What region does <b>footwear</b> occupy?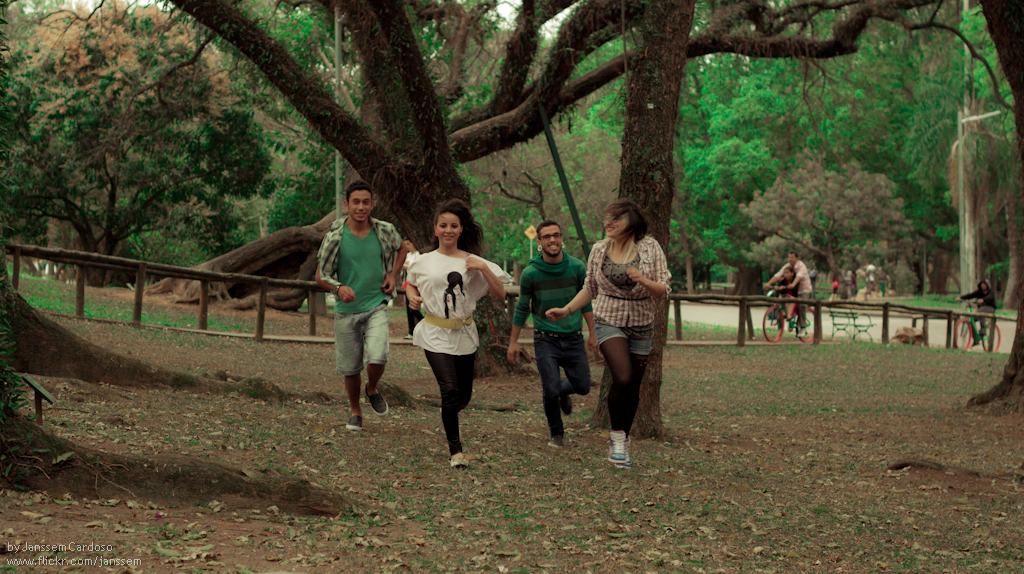
select_region(547, 437, 563, 455).
